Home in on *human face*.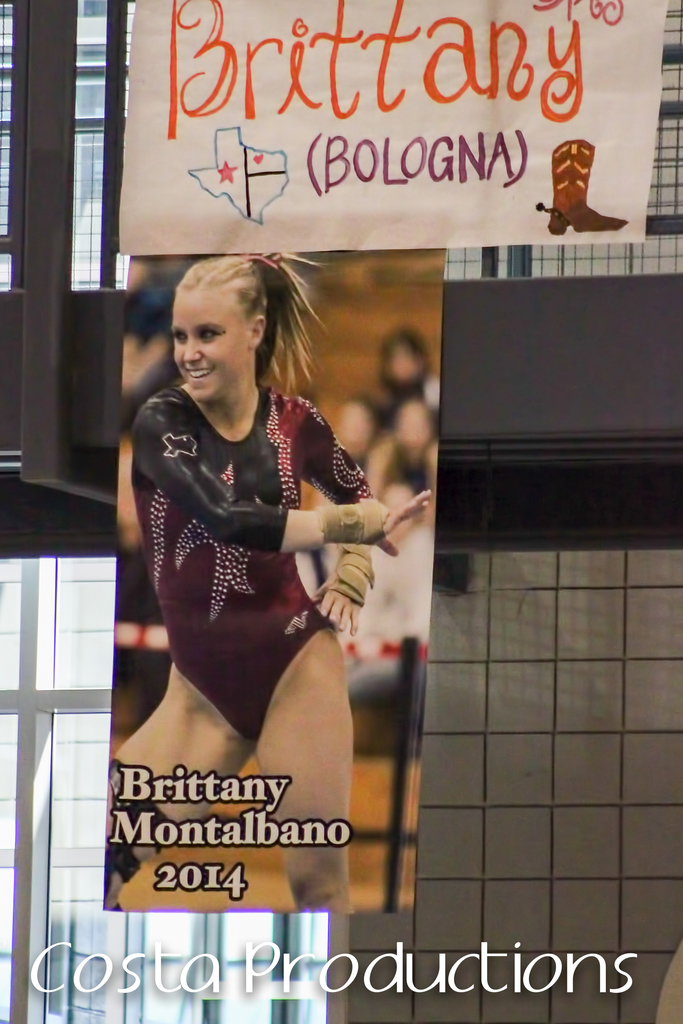
Homed in at <region>172, 285, 255, 416</region>.
